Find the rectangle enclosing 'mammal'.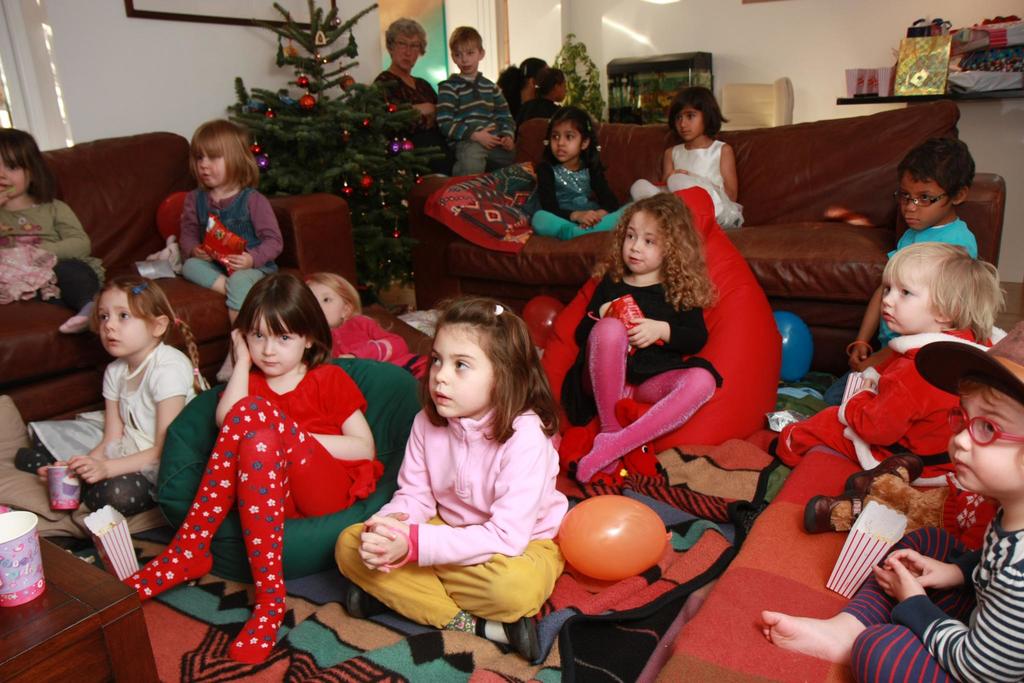
<region>769, 238, 1007, 483</region>.
